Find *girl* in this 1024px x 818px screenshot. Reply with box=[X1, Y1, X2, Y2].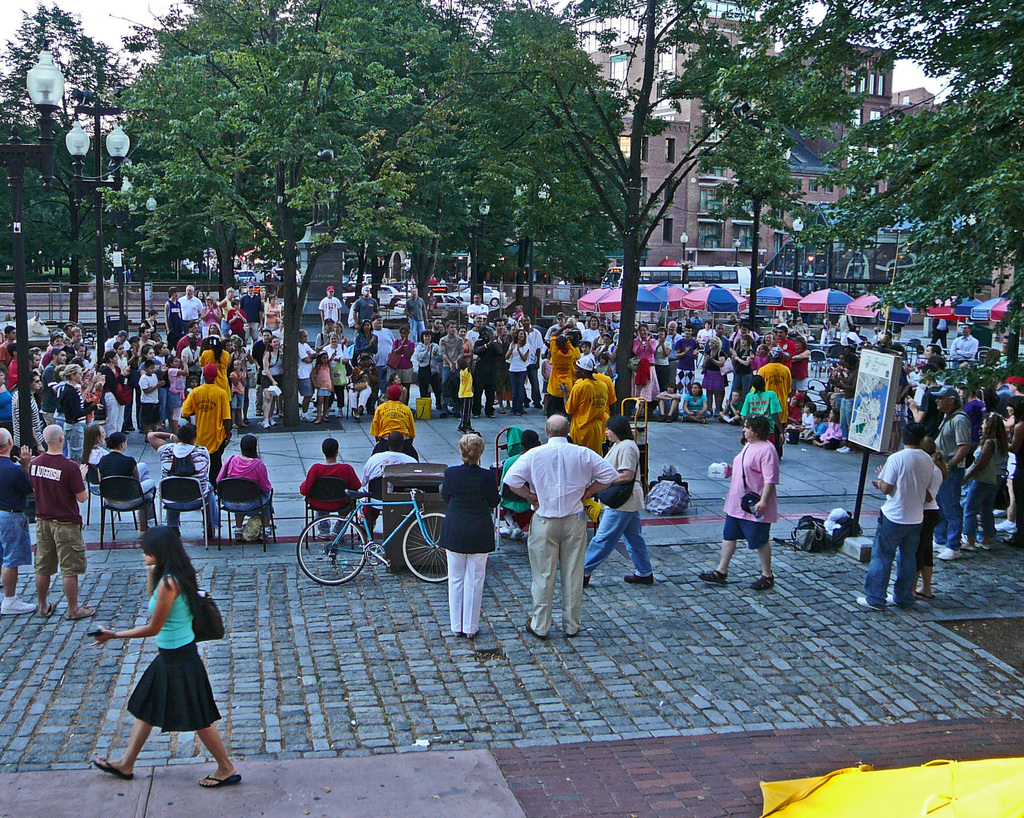
box=[684, 382, 712, 423].
